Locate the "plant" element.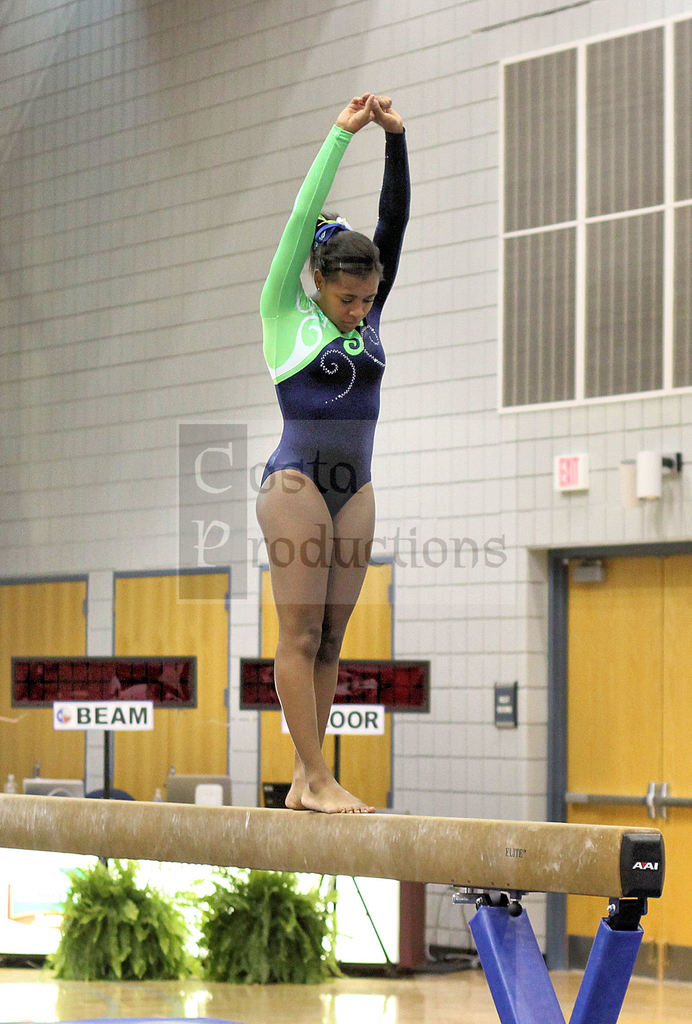
Element bbox: [x1=202, y1=868, x2=335, y2=987].
